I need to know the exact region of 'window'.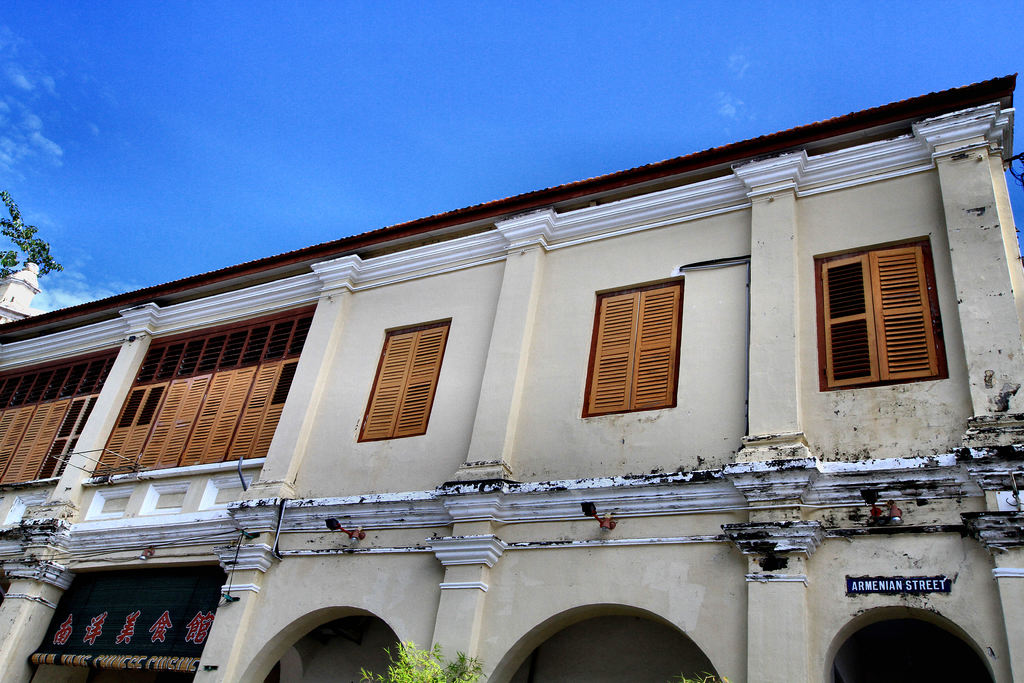
Region: BBox(814, 231, 950, 389).
